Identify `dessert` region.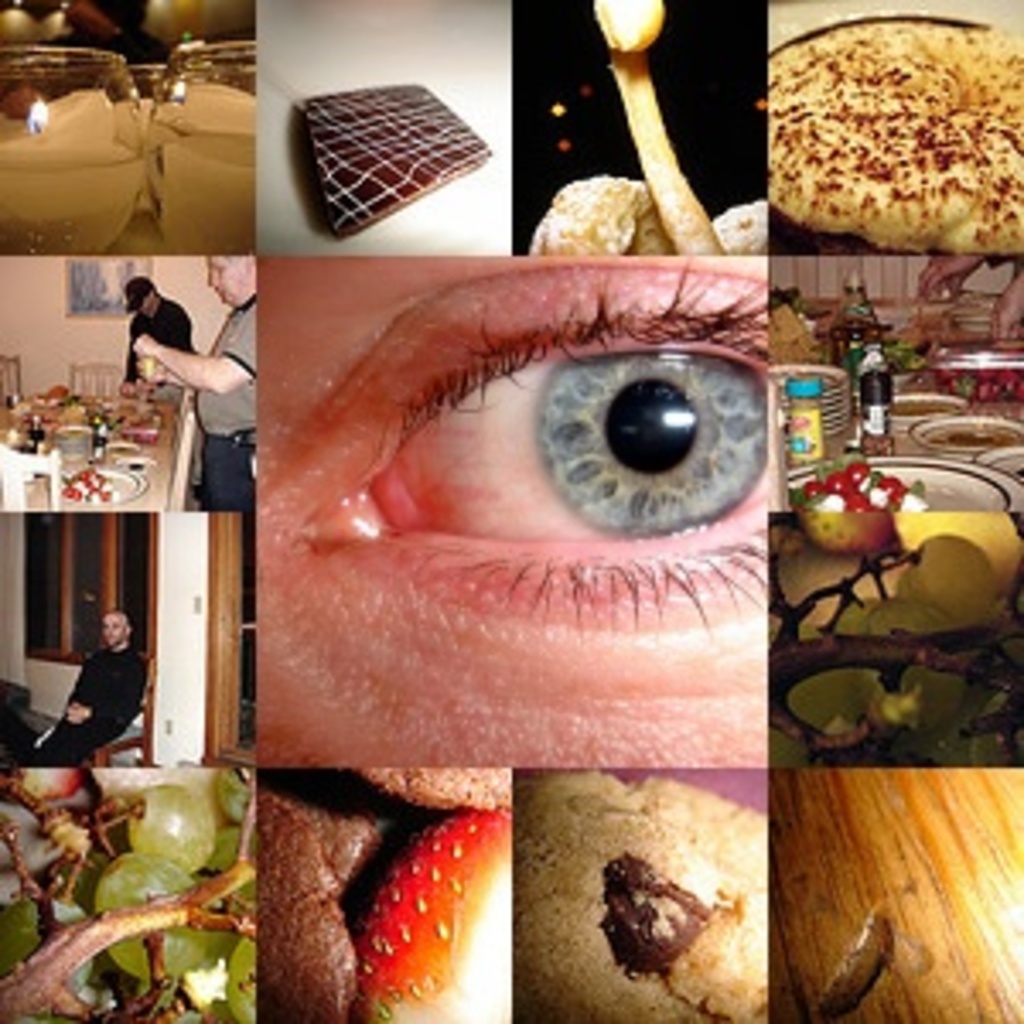
Region: {"left": 341, "top": 823, "right": 512, "bottom": 1014}.
